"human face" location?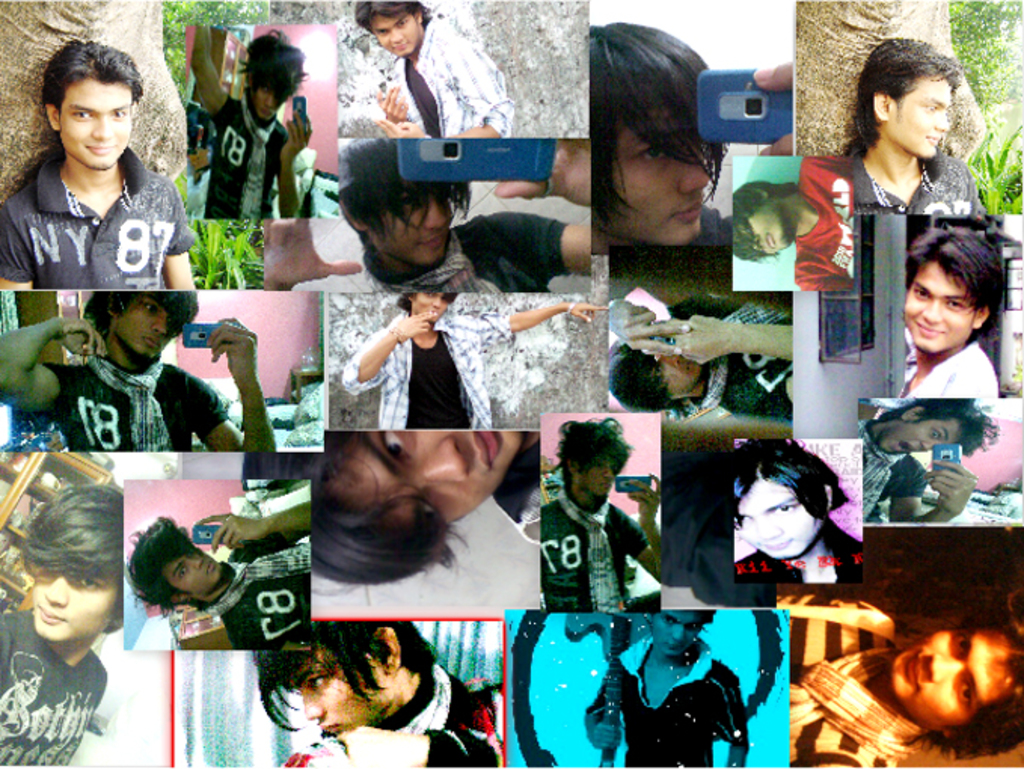
{"x1": 659, "y1": 353, "x2": 701, "y2": 397}
